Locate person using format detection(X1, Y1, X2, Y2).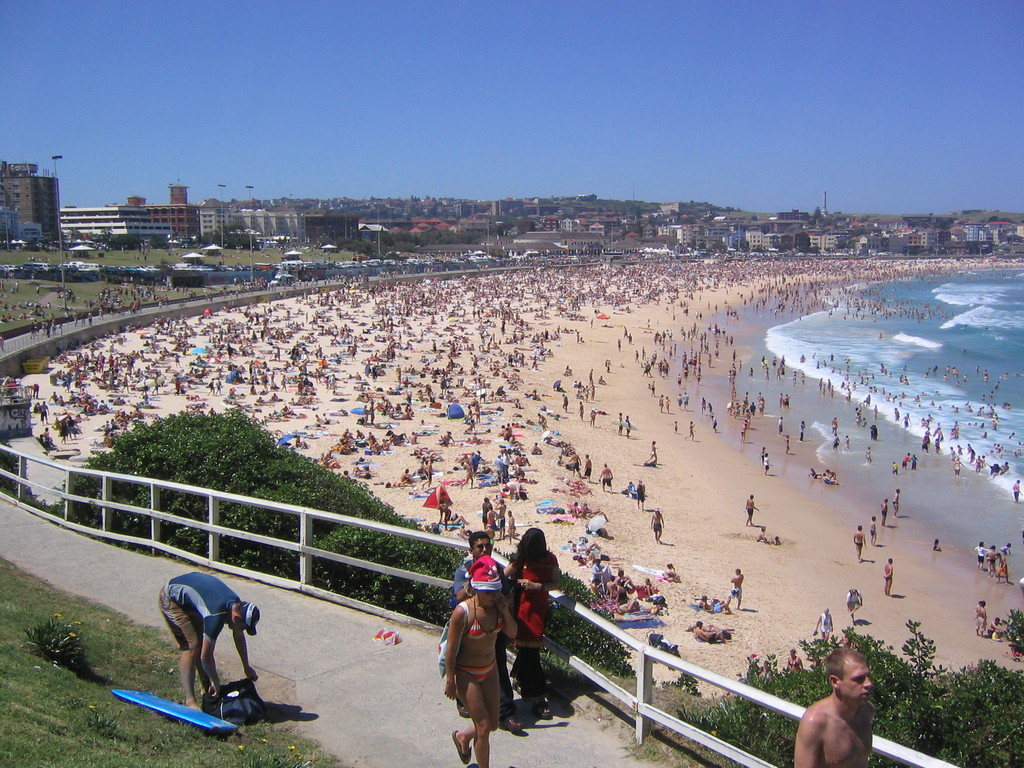
detection(998, 540, 1009, 580).
